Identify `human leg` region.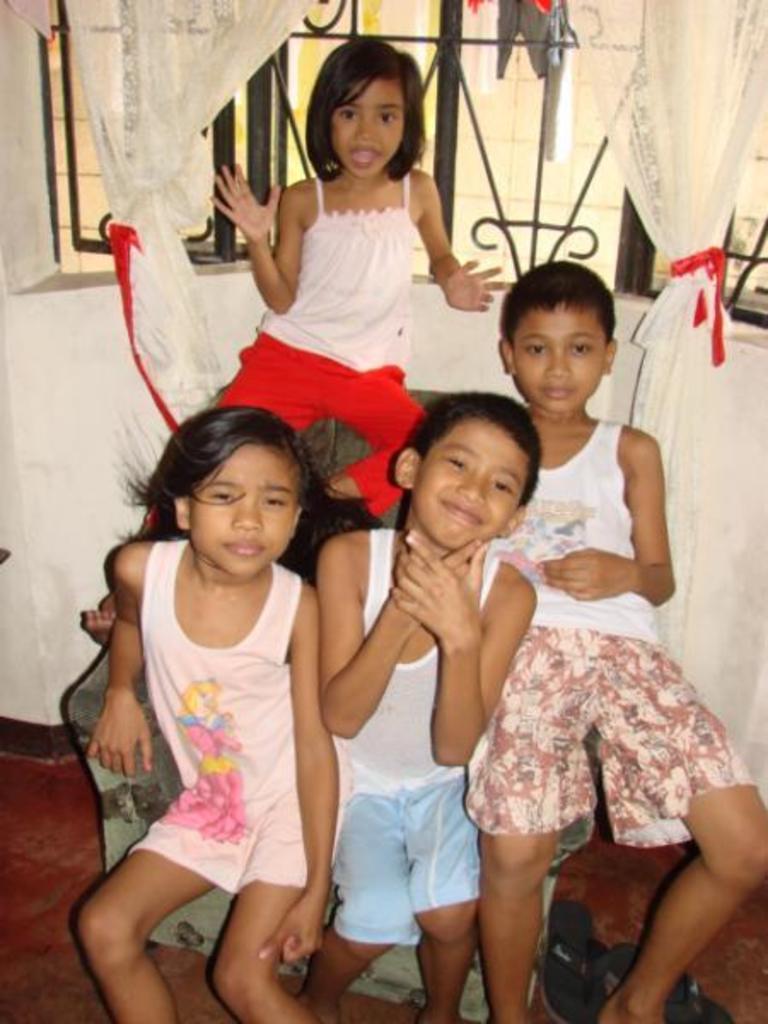
Region: [413, 770, 485, 1022].
